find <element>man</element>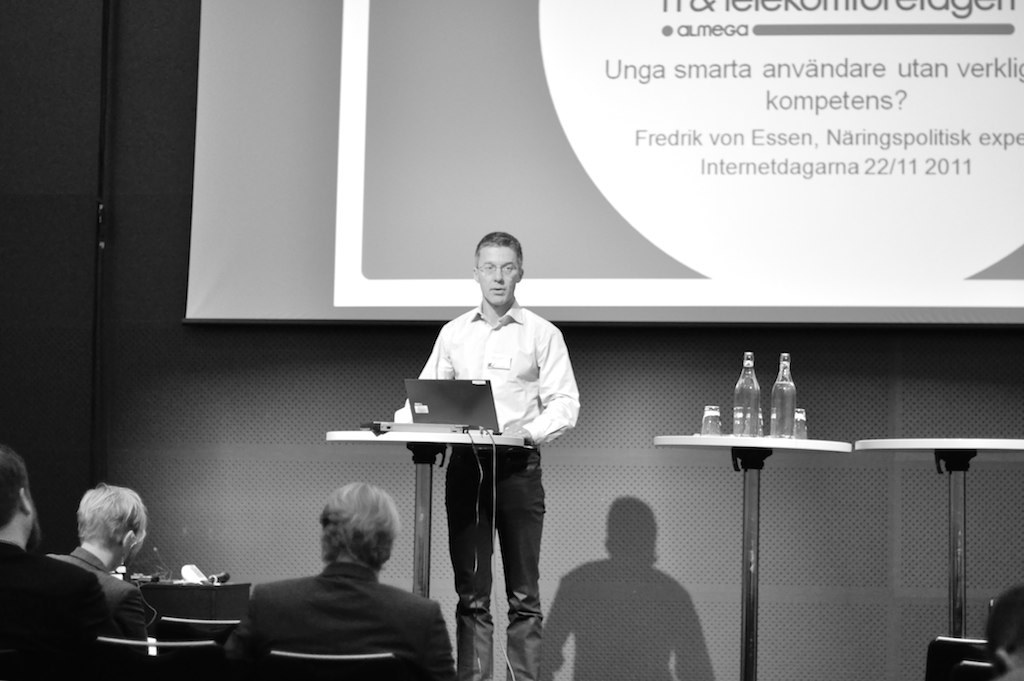
0,446,117,680
